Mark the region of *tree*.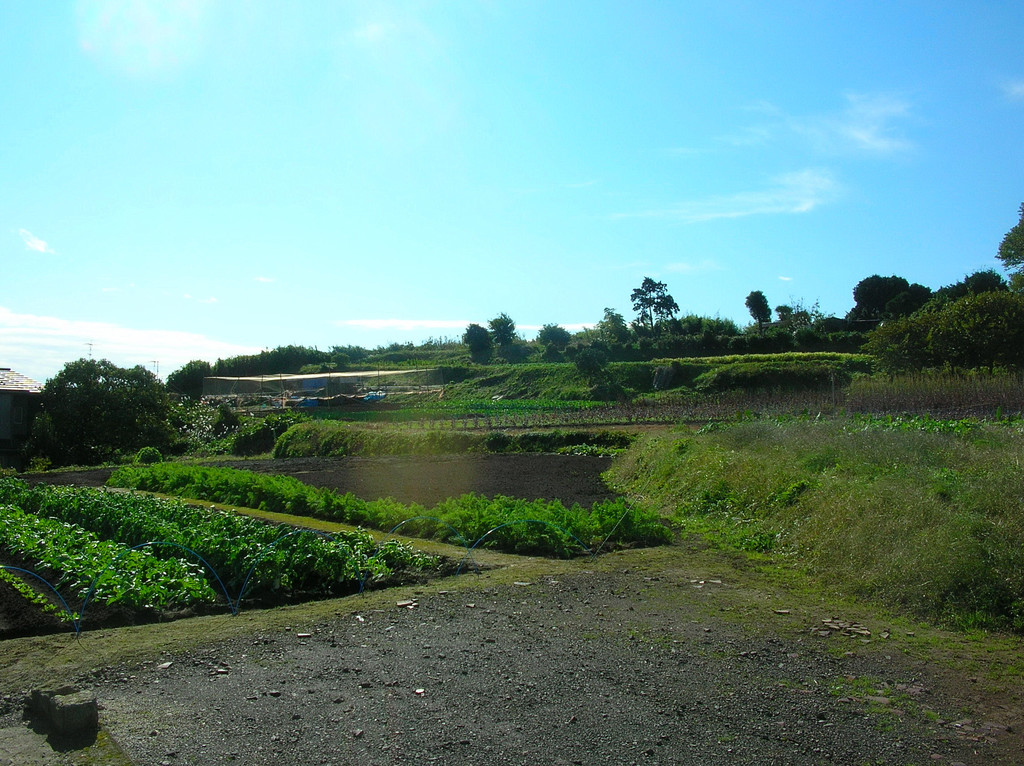
Region: left=630, top=276, right=677, bottom=335.
